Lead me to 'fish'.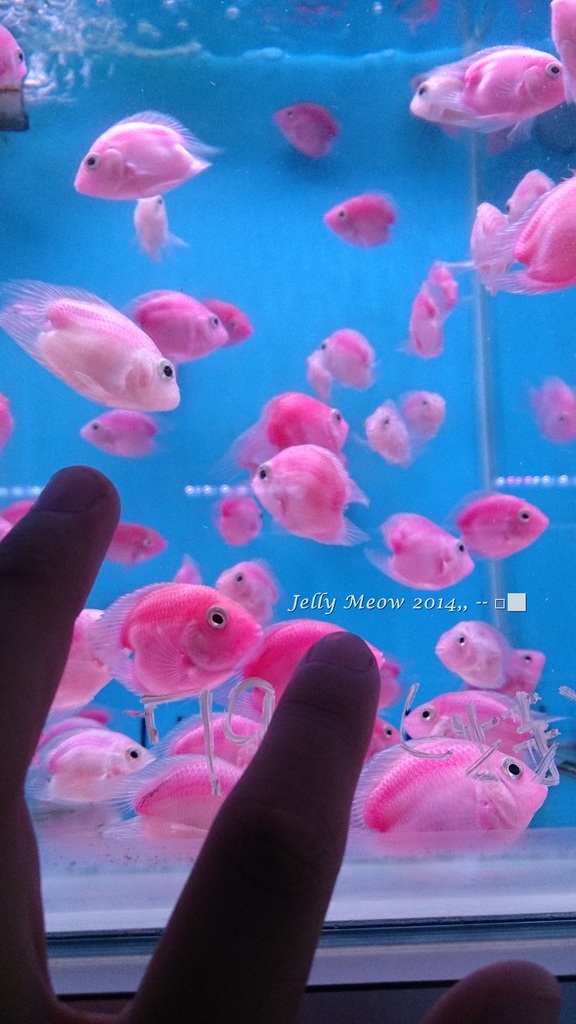
Lead to select_region(114, 757, 249, 838).
